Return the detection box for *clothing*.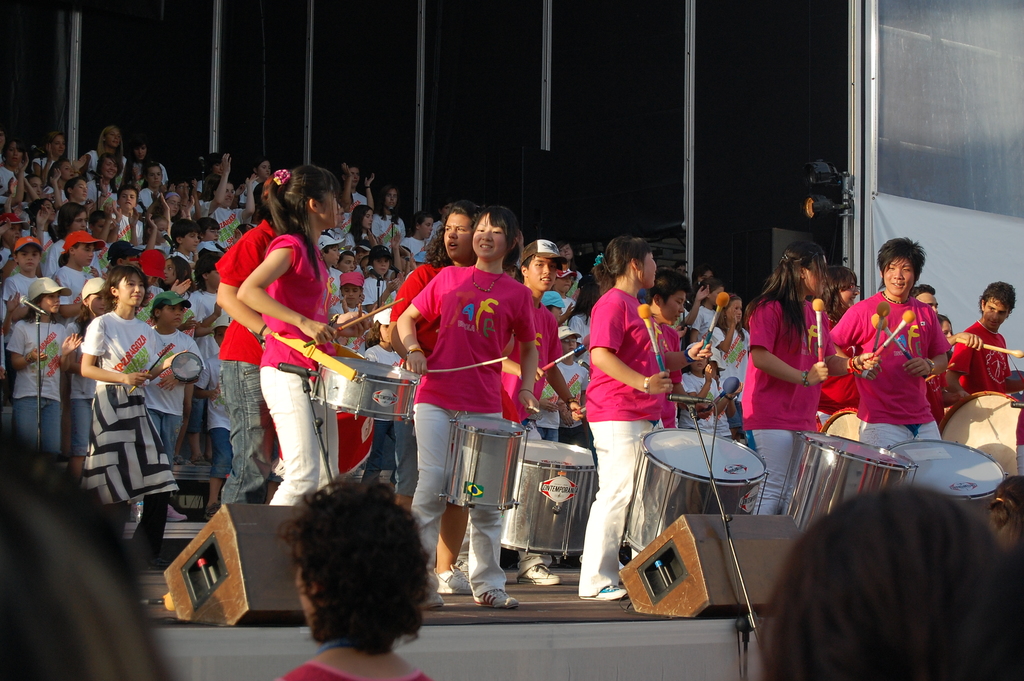
x1=828 y1=295 x2=950 y2=457.
